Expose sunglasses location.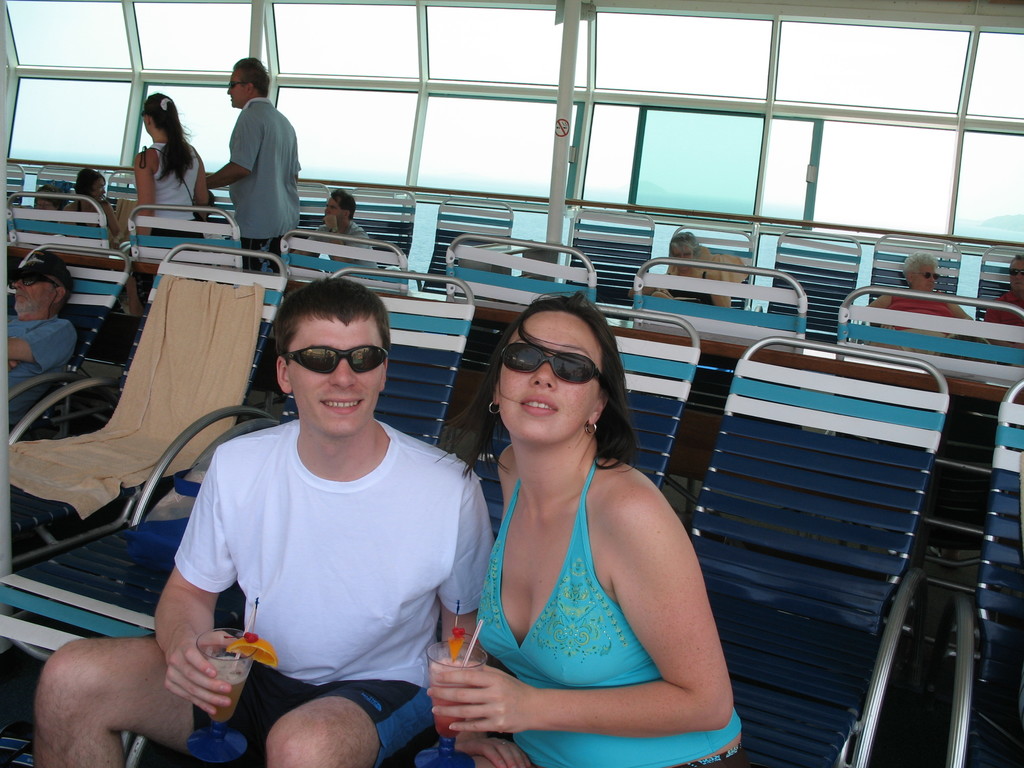
Exposed at bbox=(226, 81, 243, 88).
